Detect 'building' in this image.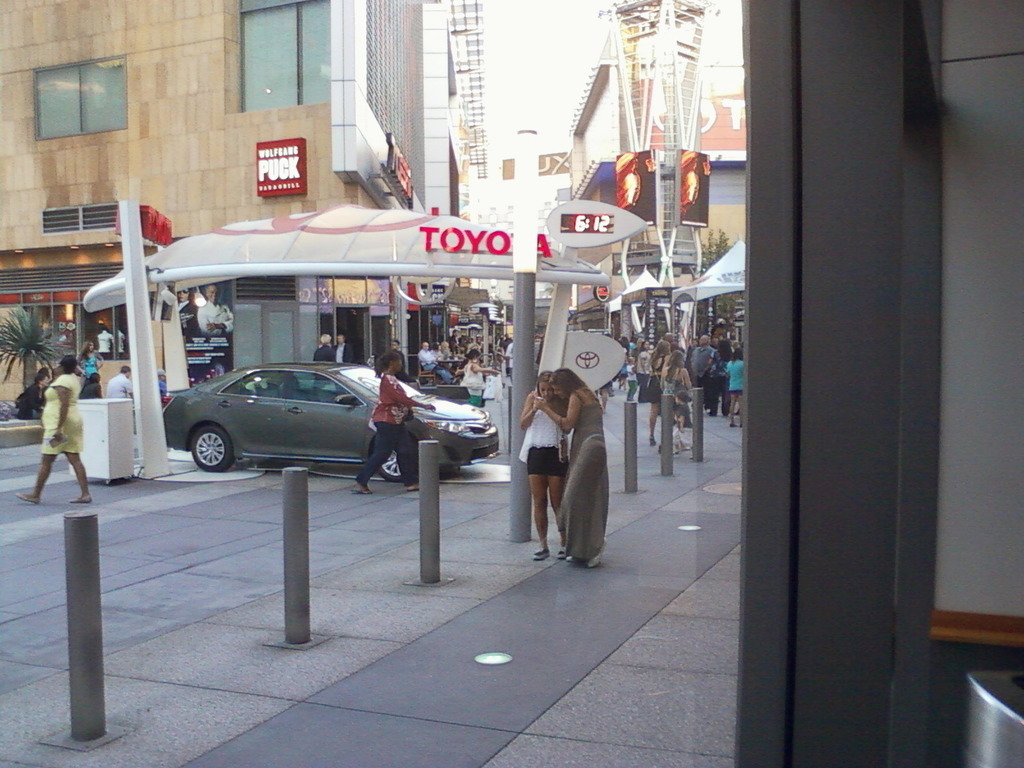
Detection: [0,0,488,414].
